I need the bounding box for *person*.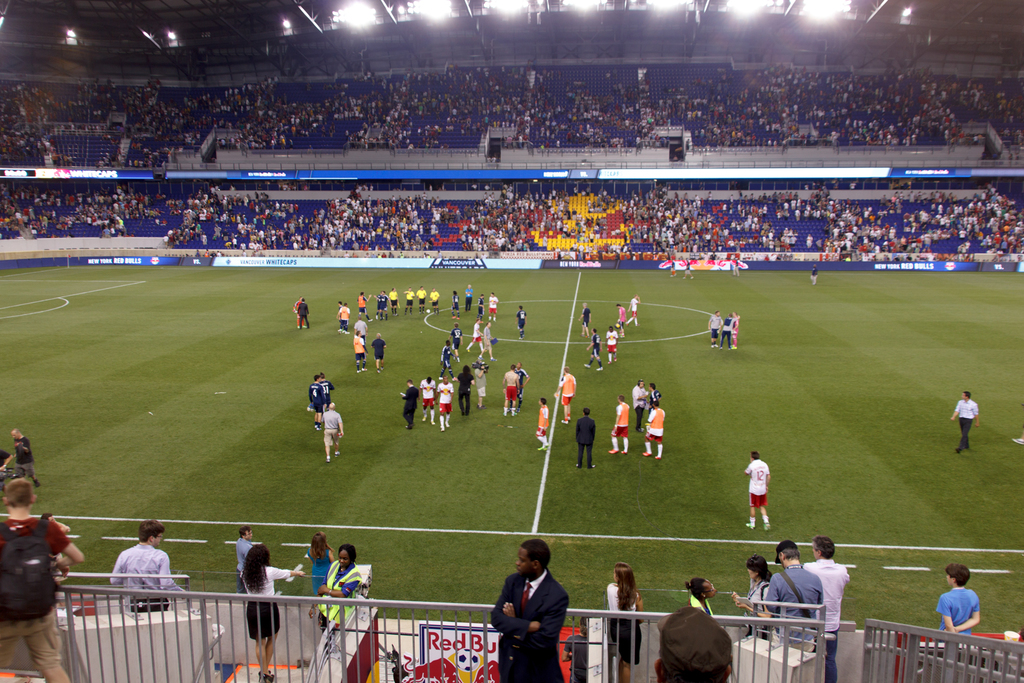
Here it is: (x1=743, y1=451, x2=774, y2=529).
